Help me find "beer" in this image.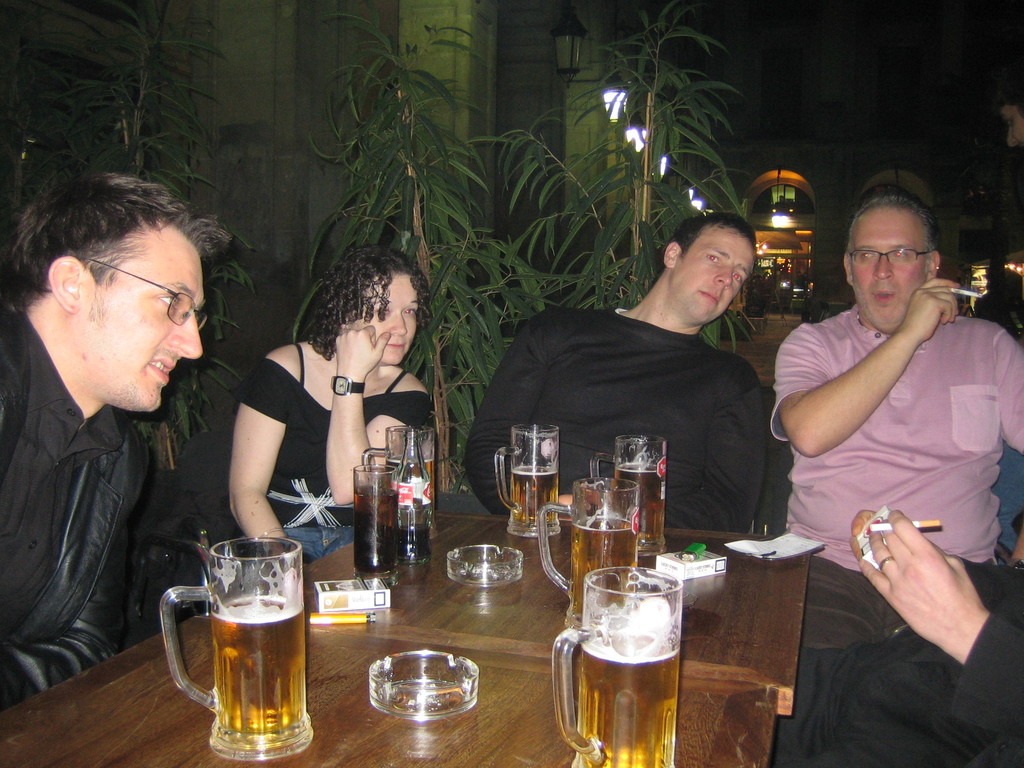
Found it: x1=387, y1=460, x2=436, y2=538.
